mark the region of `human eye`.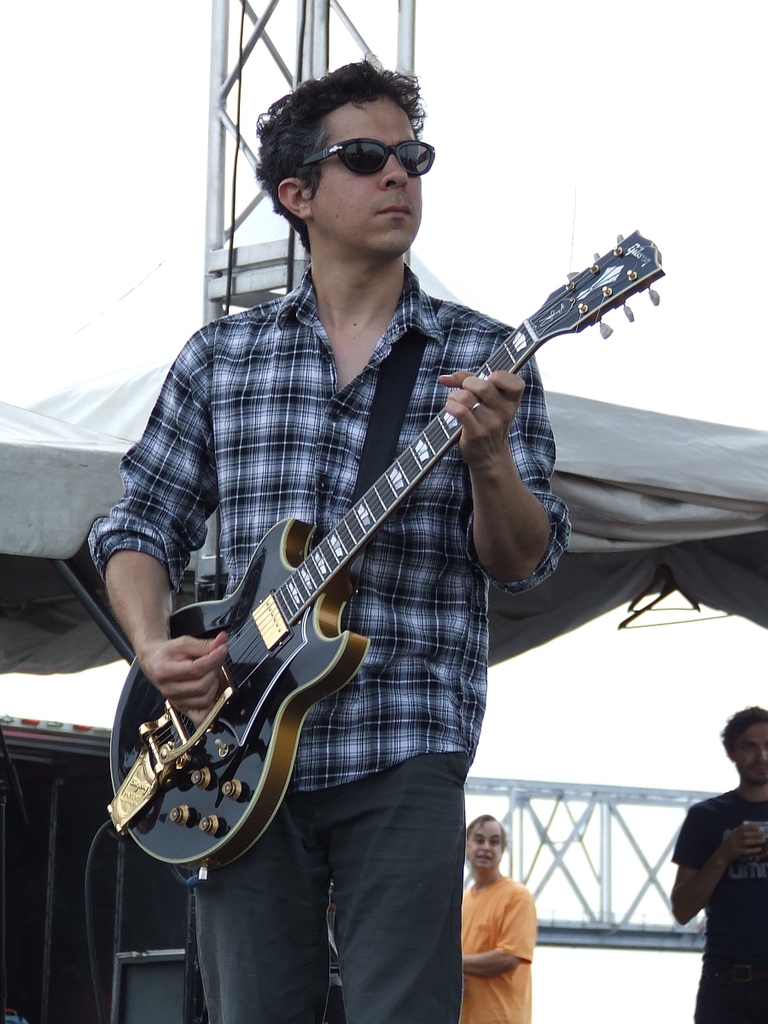
Region: locate(477, 837, 482, 843).
